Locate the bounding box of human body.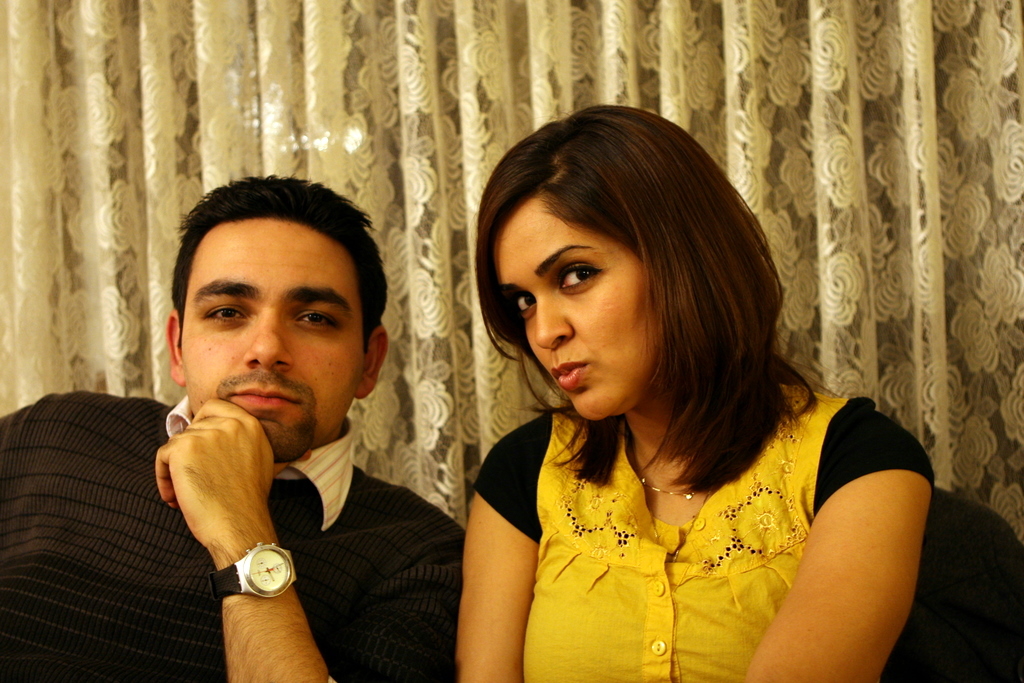
Bounding box: (454, 361, 934, 682).
